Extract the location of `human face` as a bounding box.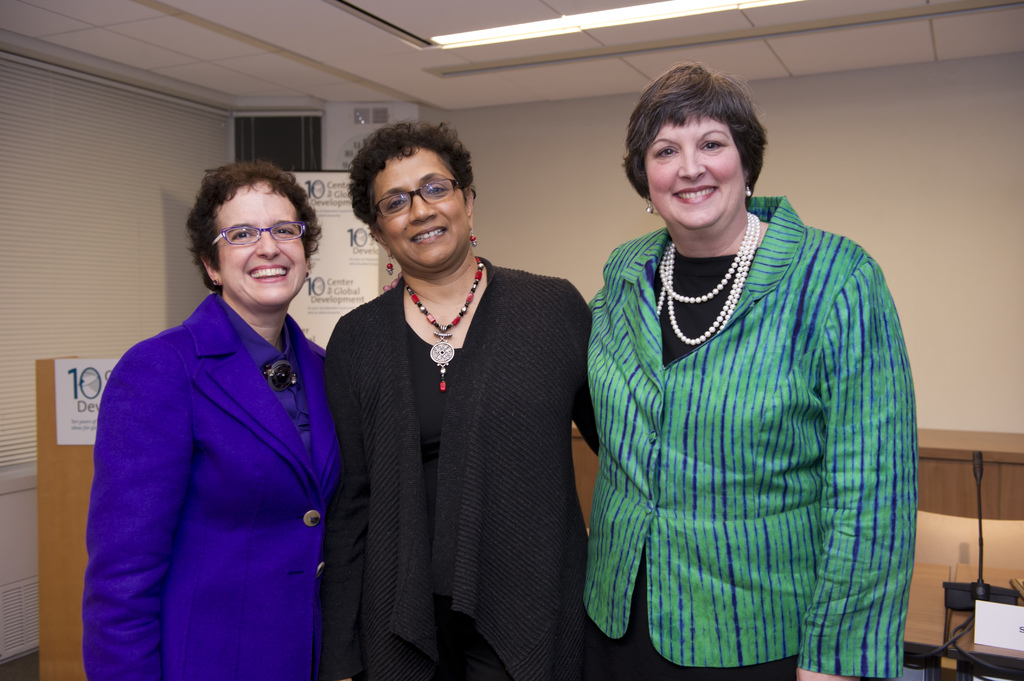
x1=221, y1=180, x2=308, y2=310.
